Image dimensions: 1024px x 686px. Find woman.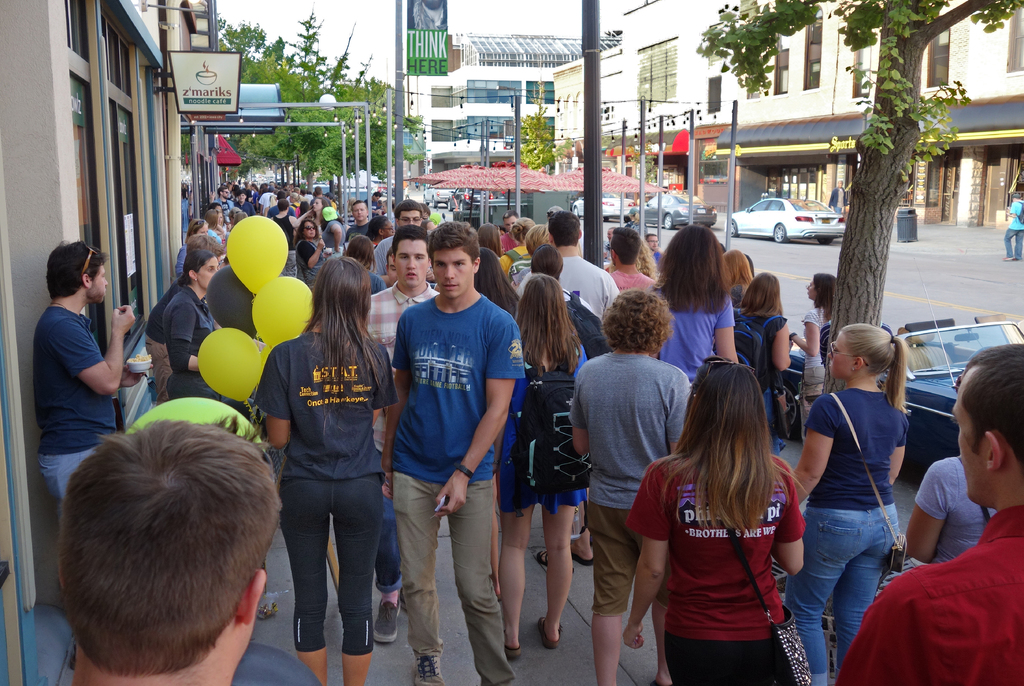
select_region(492, 268, 586, 657).
